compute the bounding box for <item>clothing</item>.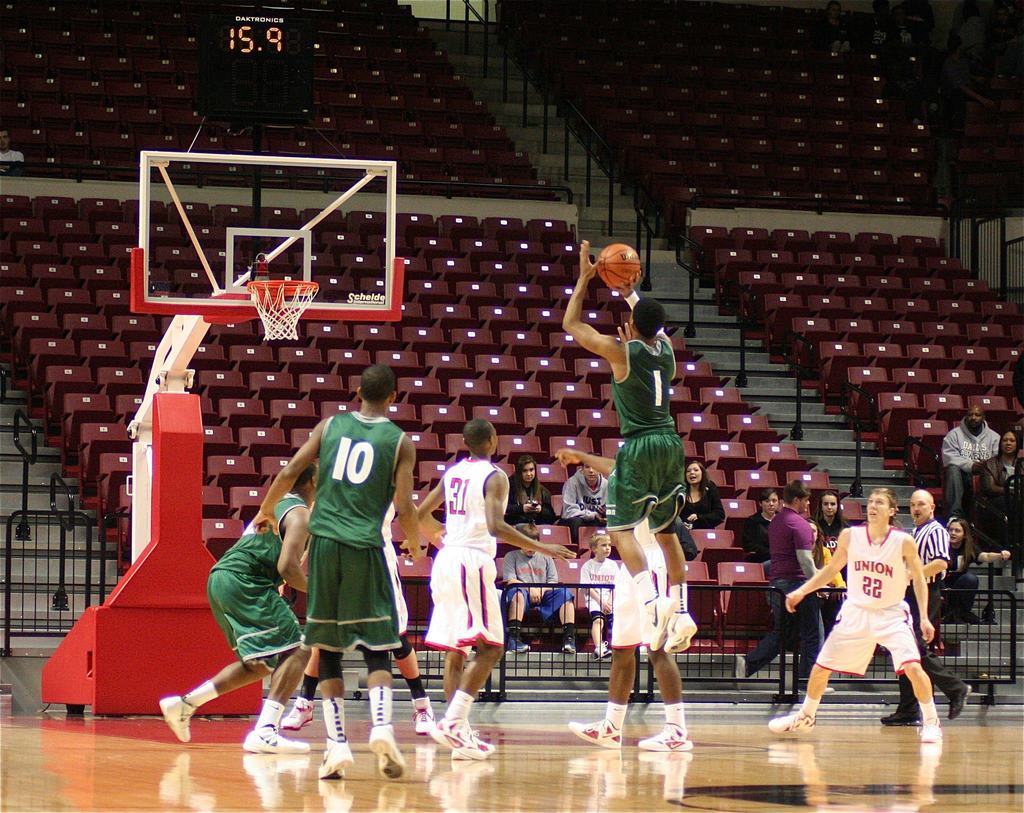
[603, 517, 687, 651].
